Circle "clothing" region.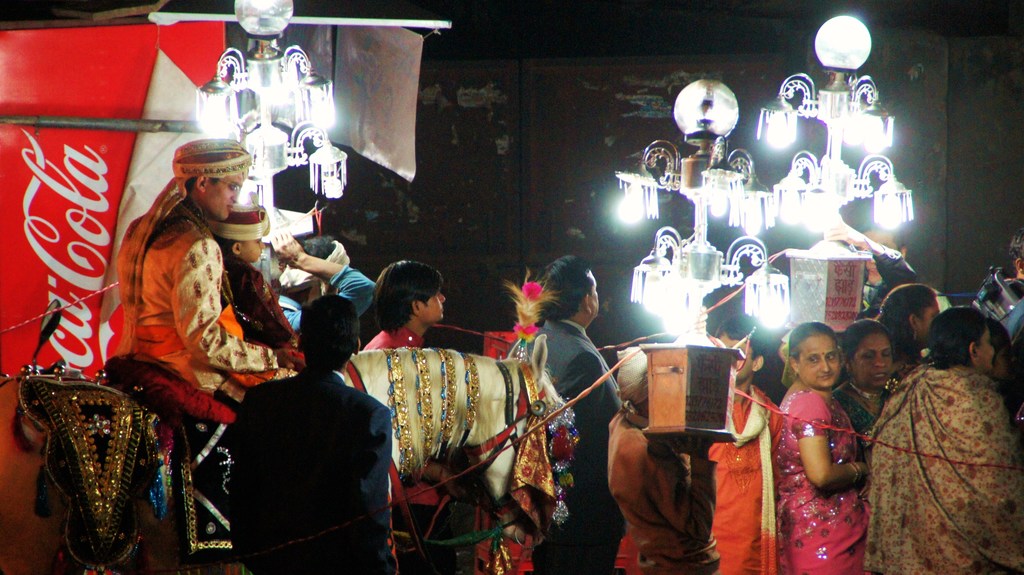
Region: 364,320,422,353.
